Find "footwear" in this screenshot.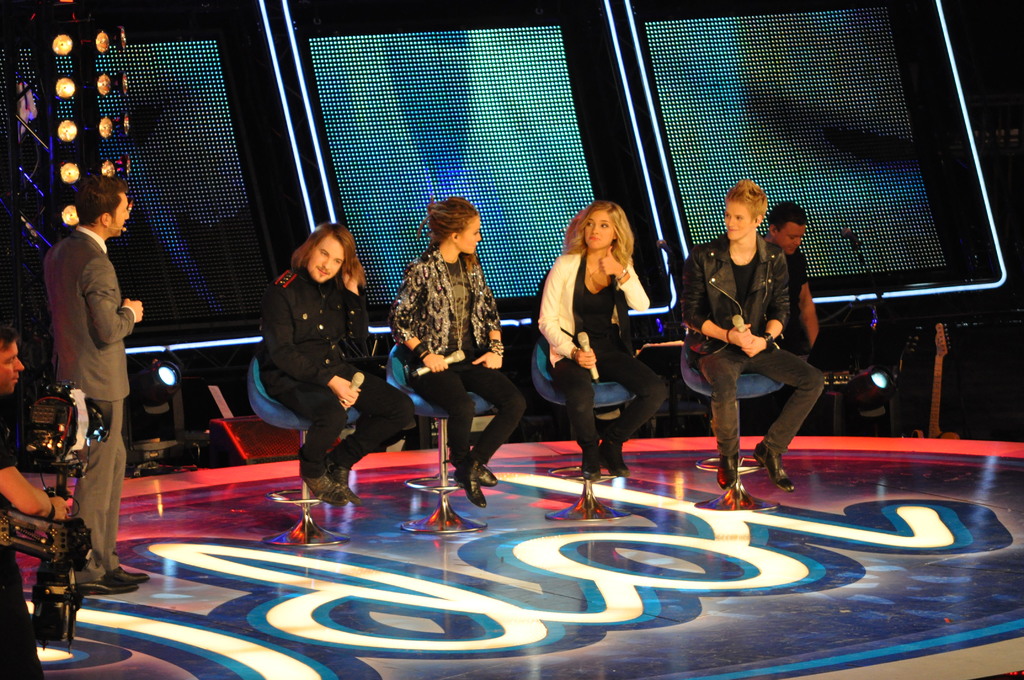
The bounding box for "footwear" is x1=759 y1=448 x2=799 y2=491.
